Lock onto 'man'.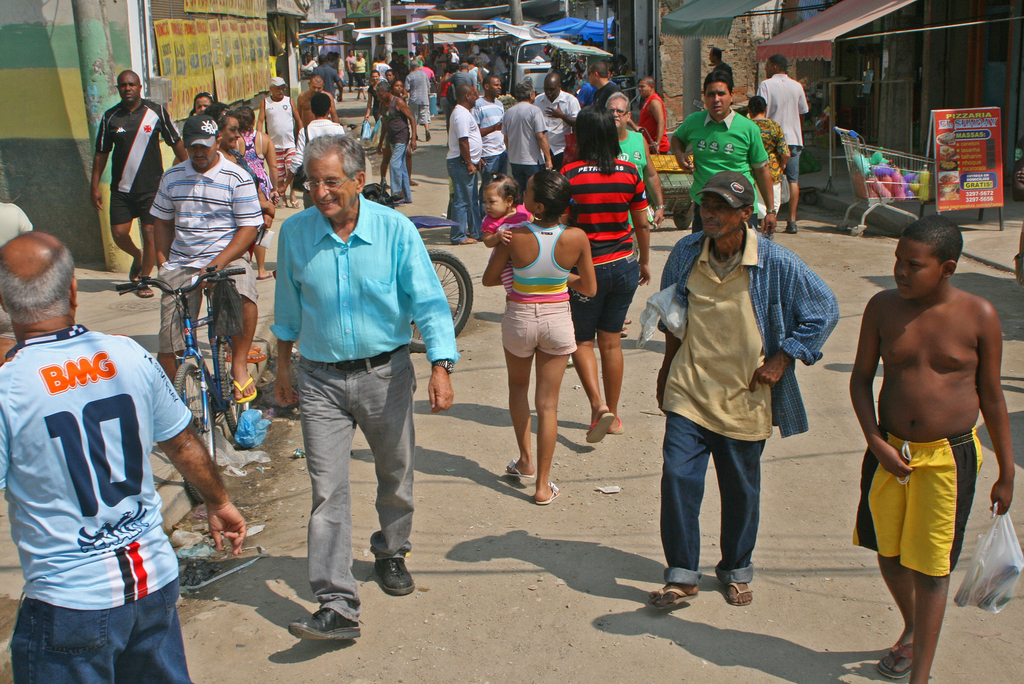
Locked: x1=375 y1=52 x2=392 y2=78.
